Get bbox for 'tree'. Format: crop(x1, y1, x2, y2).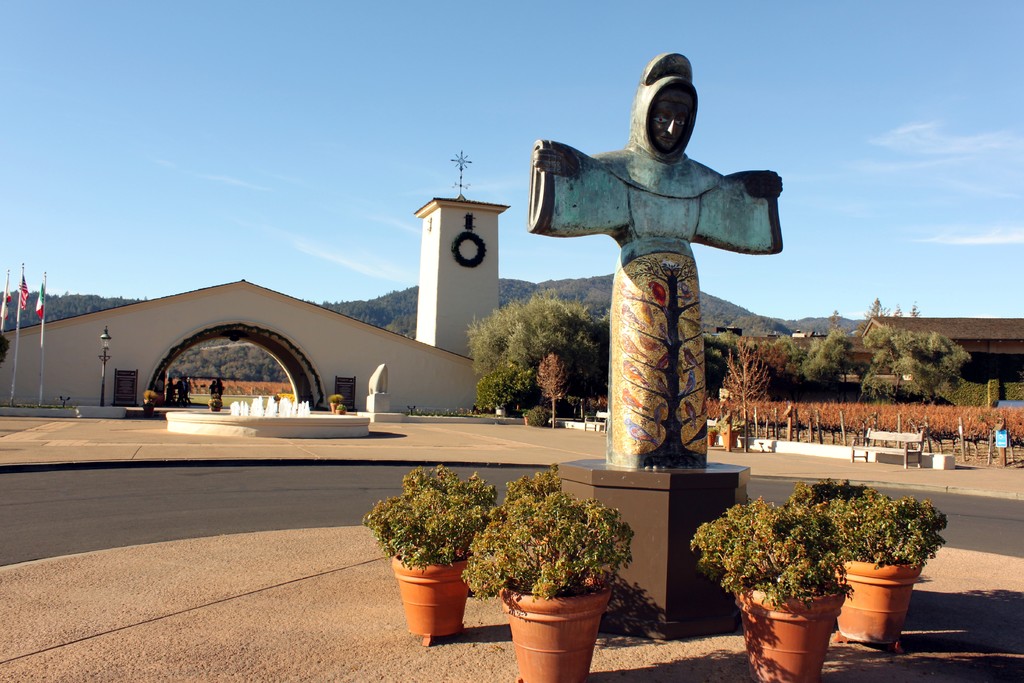
crop(724, 336, 771, 457).
